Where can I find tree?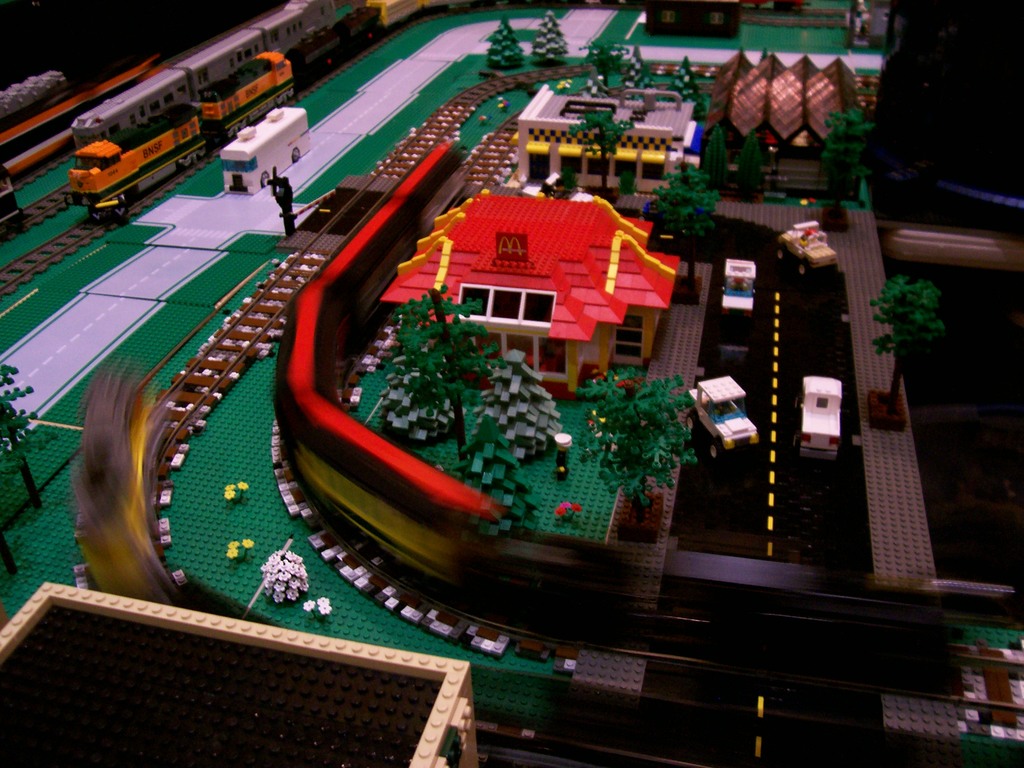
You can find it at region(821, 103, 882, 221).
